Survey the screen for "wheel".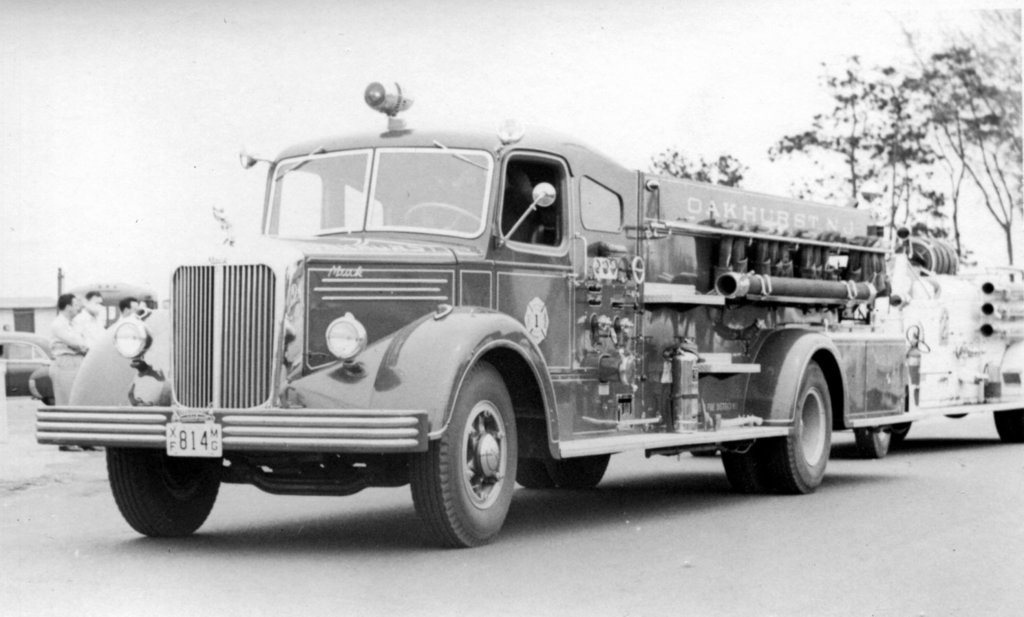
Survey found: 401, 199, 484, 235.
